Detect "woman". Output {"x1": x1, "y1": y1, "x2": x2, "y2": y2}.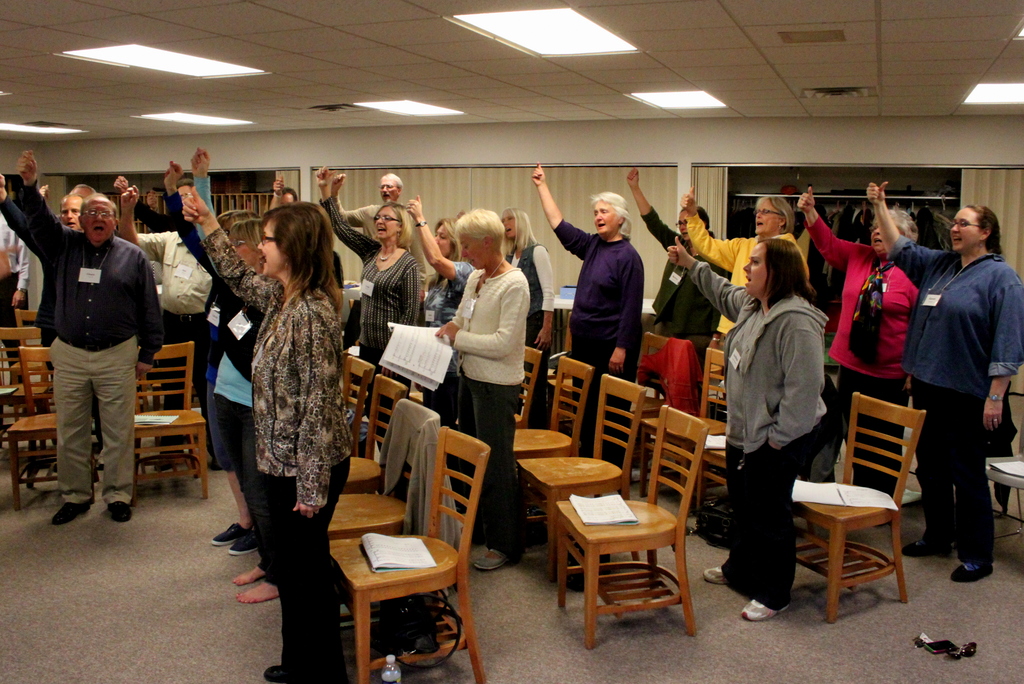
{"x1": 161, "y1": 160, "x2": 257, "y2": 560}.
